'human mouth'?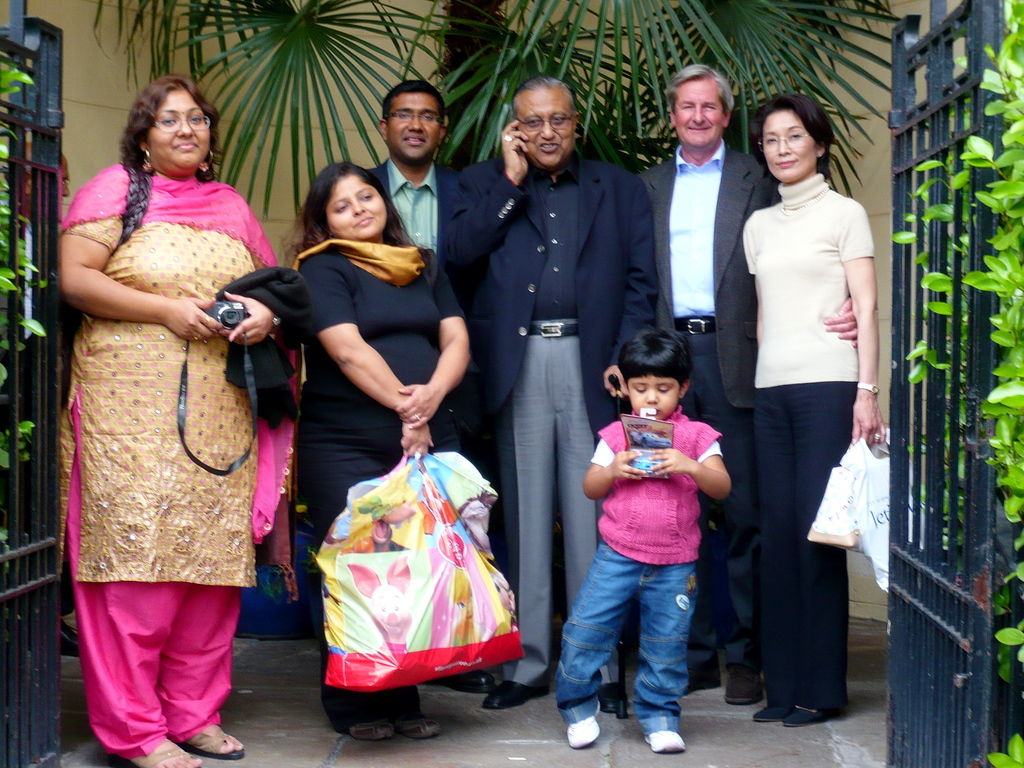
Rect(176, 142, 195, 147)
